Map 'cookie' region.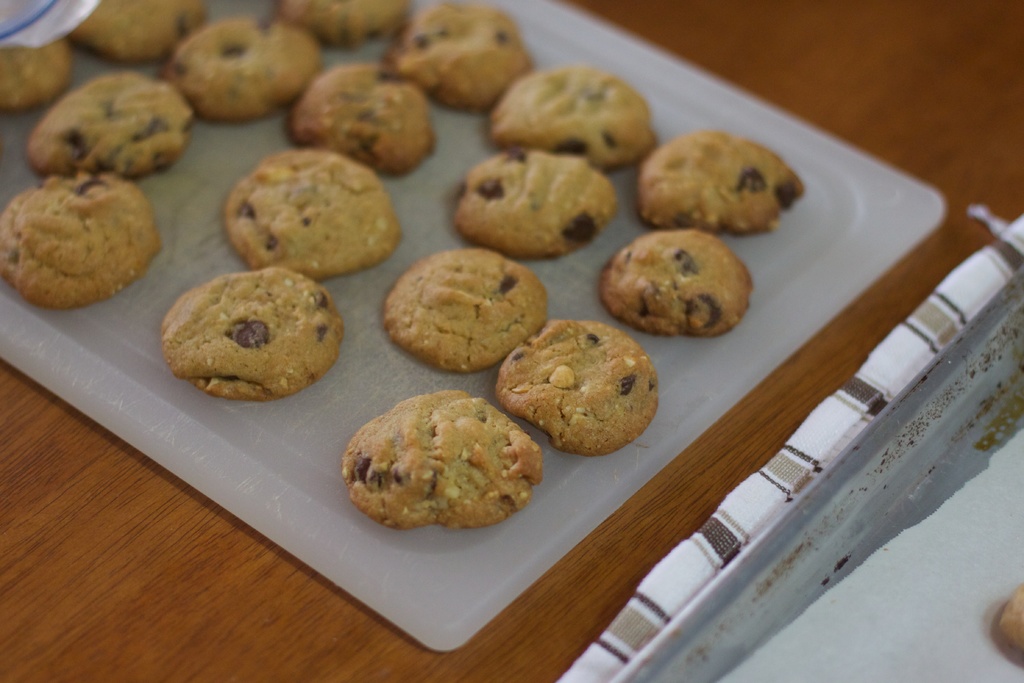
Mapped to left=278, top=0, right=410, bottom=44.
